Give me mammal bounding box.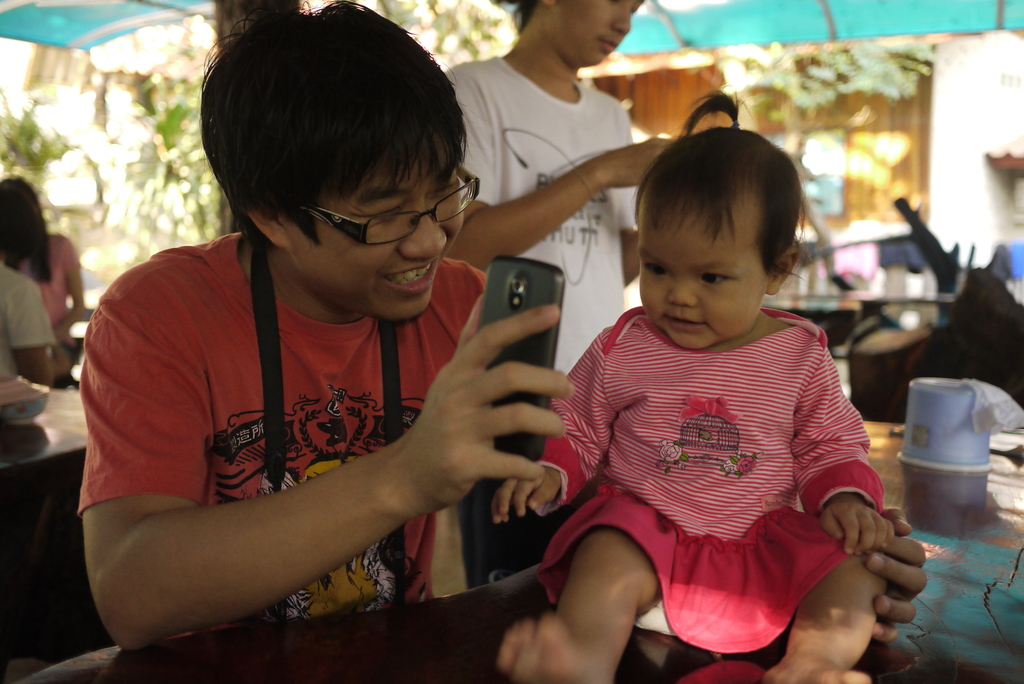
[73, 0, 579, 655].
